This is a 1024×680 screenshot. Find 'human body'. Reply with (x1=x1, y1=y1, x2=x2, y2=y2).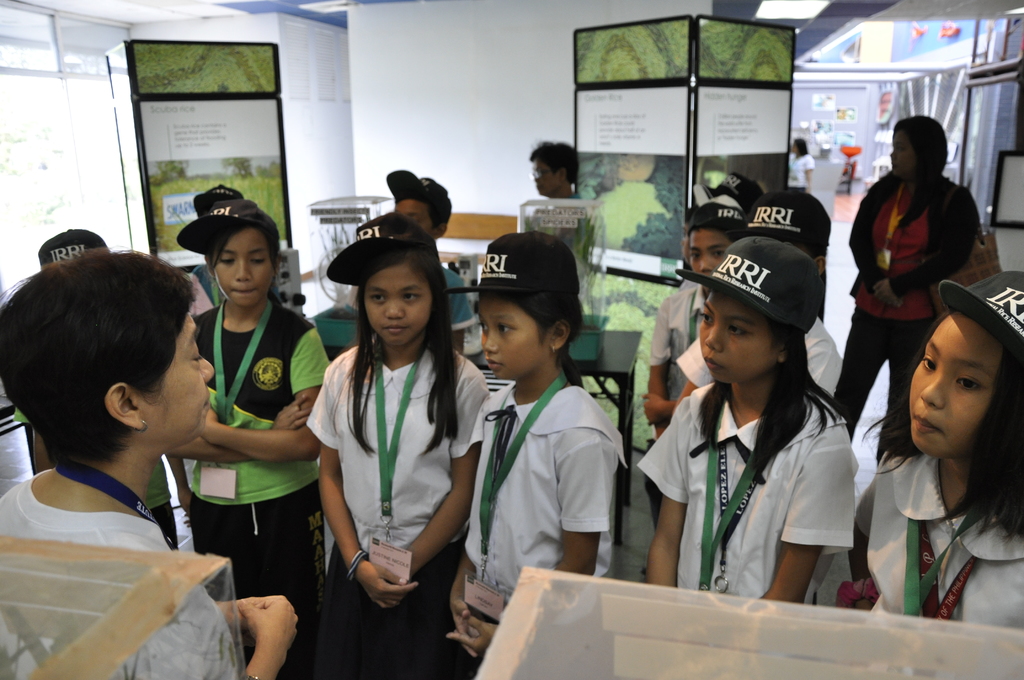
(x1=168, y1=303, x2=326, y2=679).
